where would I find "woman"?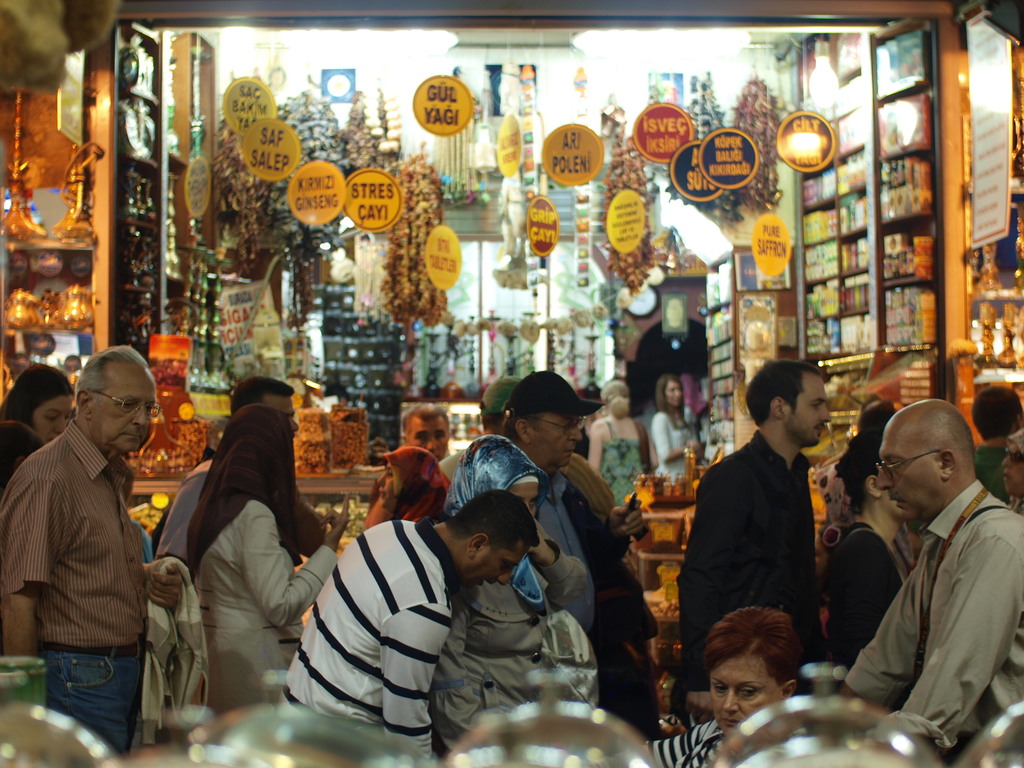
At 815,433,915,696.
